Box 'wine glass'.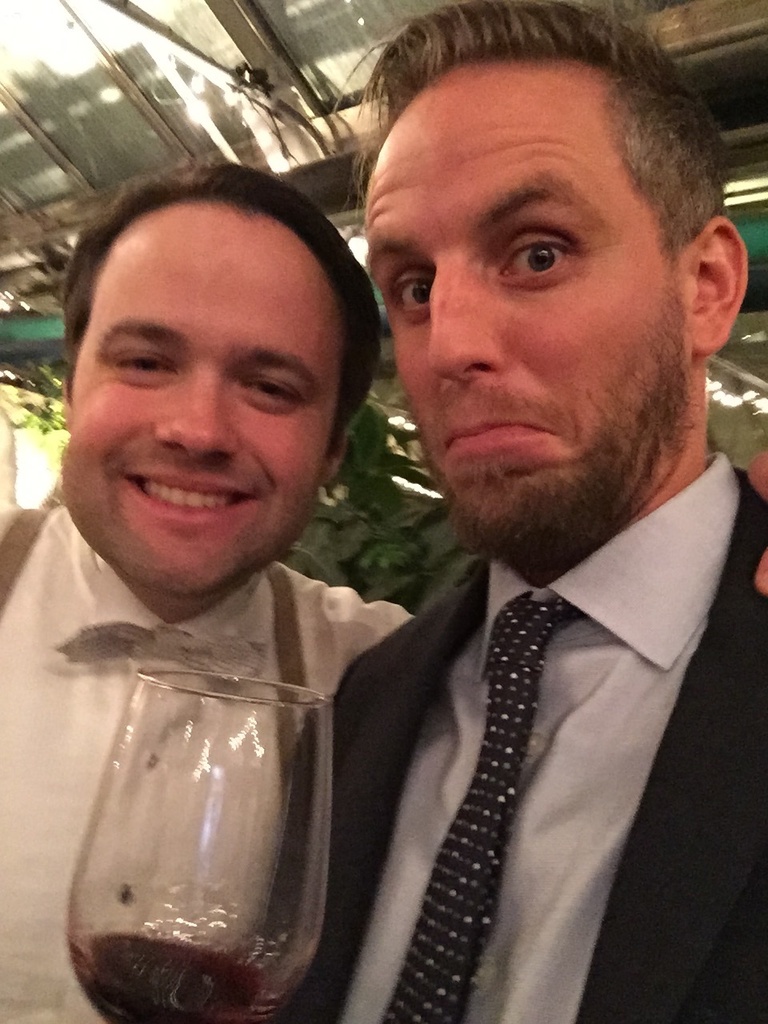
(left=62, top=669, right=326, bottom=1023).
